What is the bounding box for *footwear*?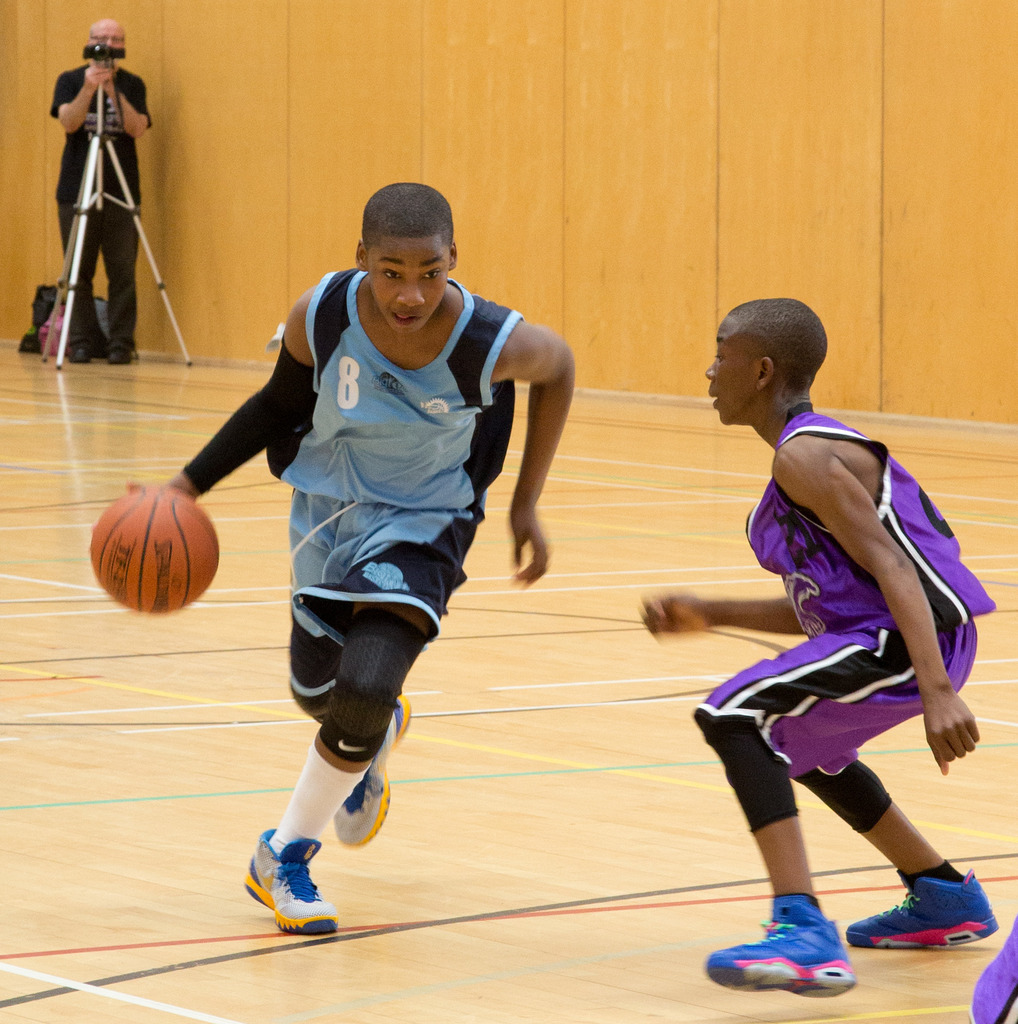
bbox=(831, 865, 999, 953).
